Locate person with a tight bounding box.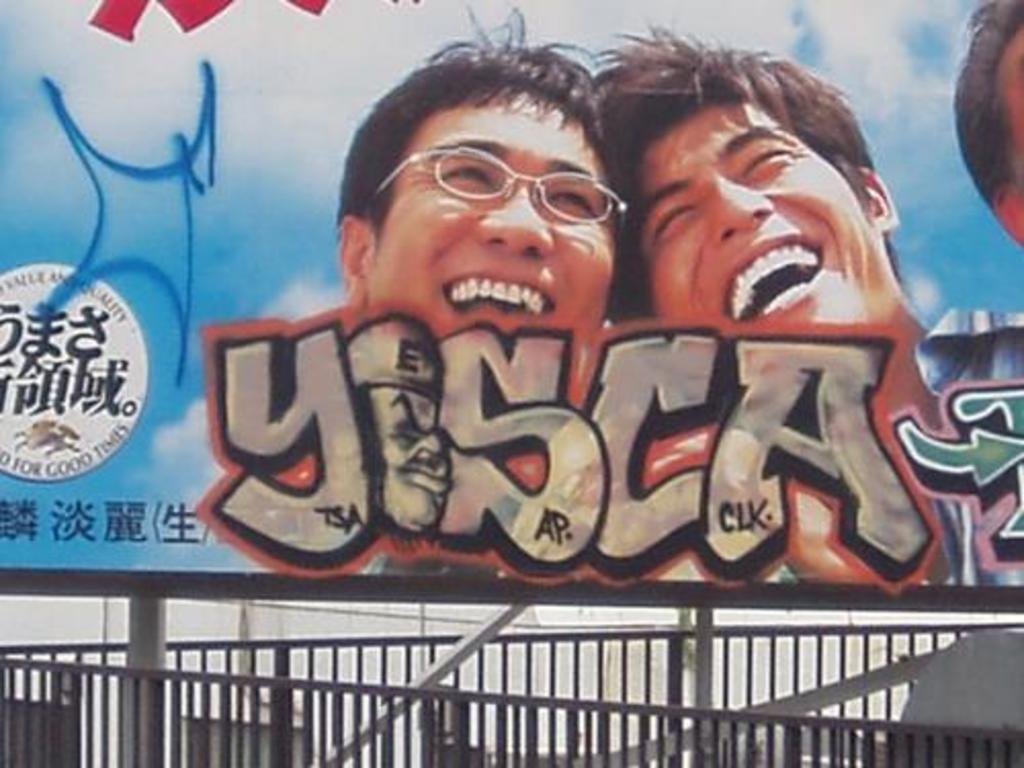
<bbox>594, 16, 956, 582</bbox>.
